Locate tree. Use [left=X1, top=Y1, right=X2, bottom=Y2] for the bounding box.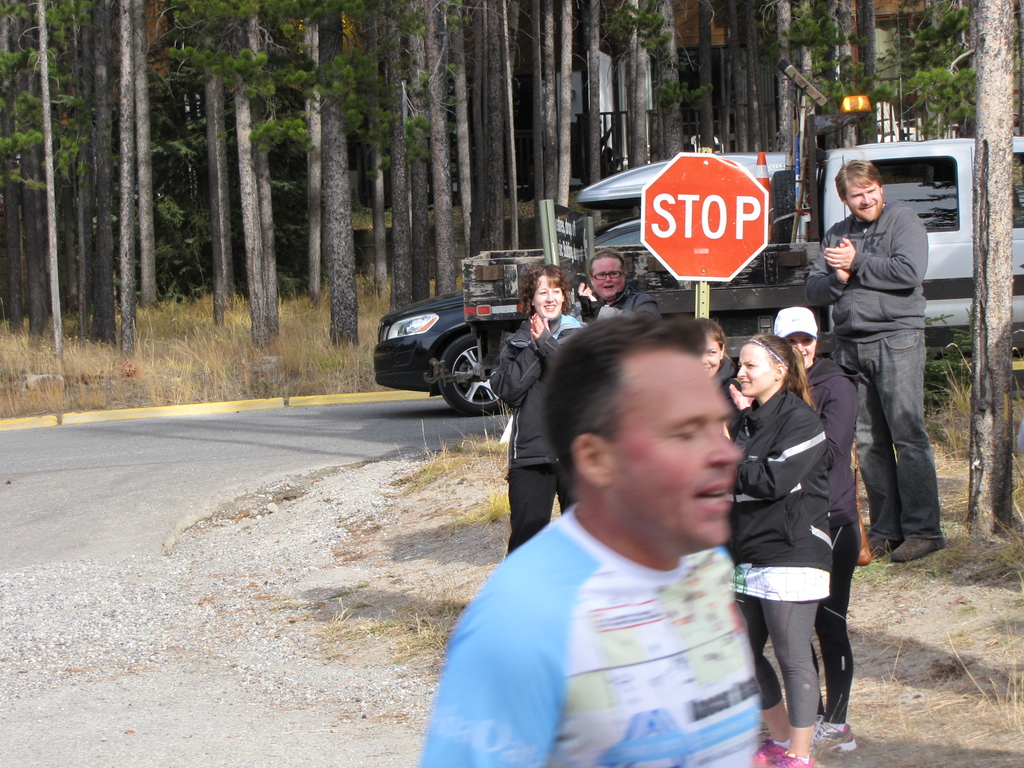
[left=692, top=0, right=797, bottom=150].
